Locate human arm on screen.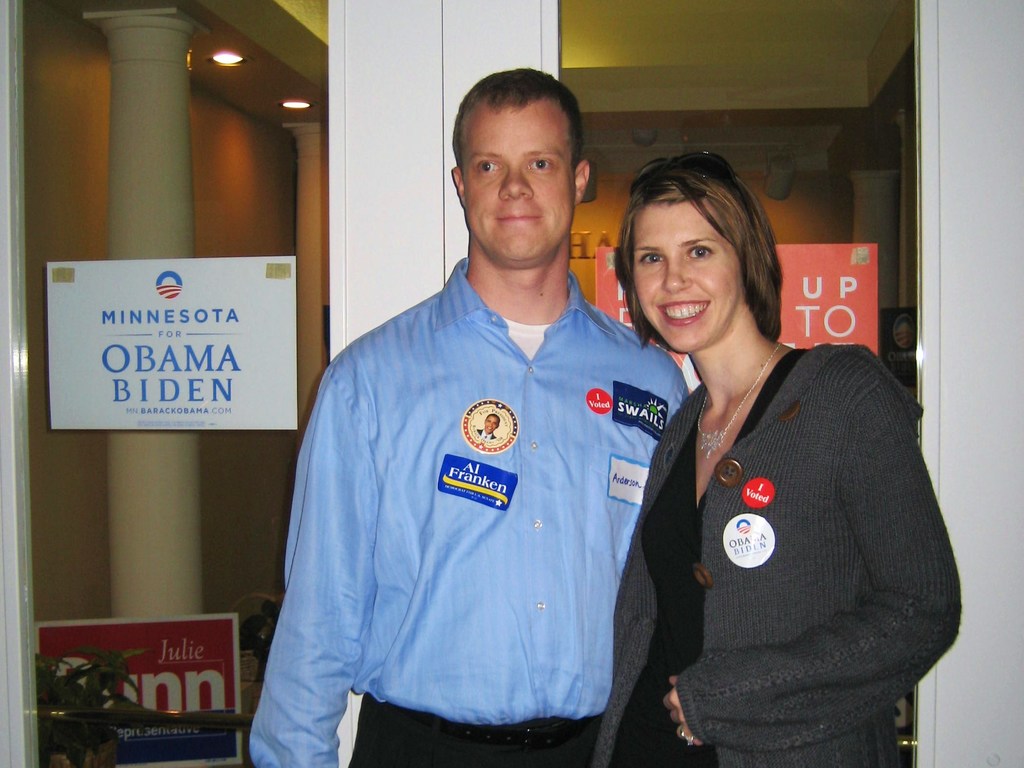
On screen at (x1=243, y1=347, x2=376, y2=767).
